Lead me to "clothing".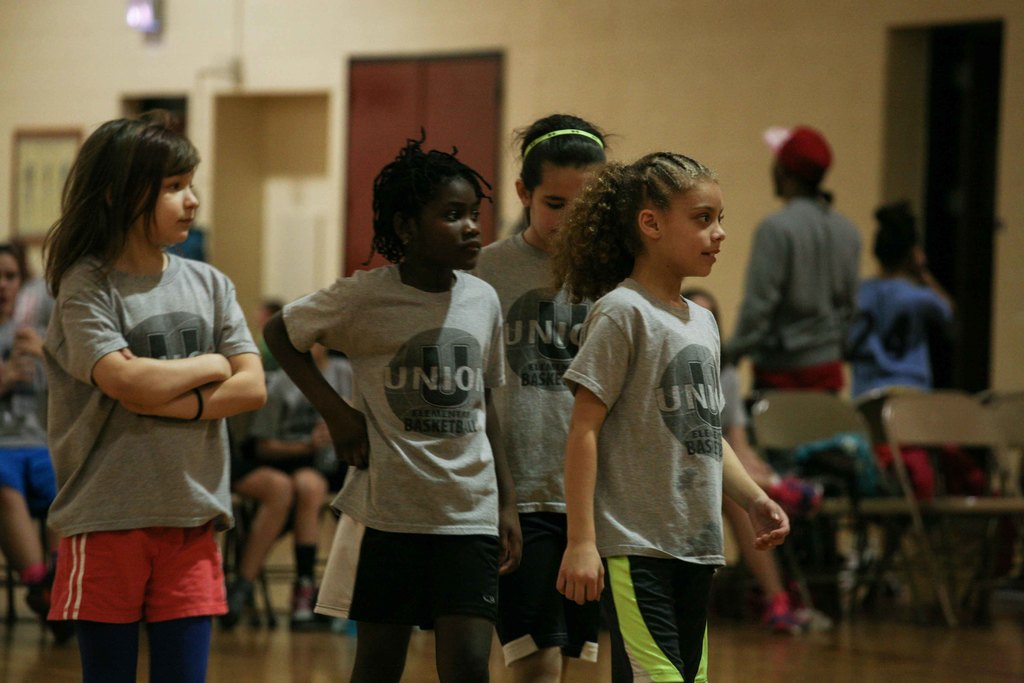
Lead to x1=724 y1=204 x2=855 y2=406.
